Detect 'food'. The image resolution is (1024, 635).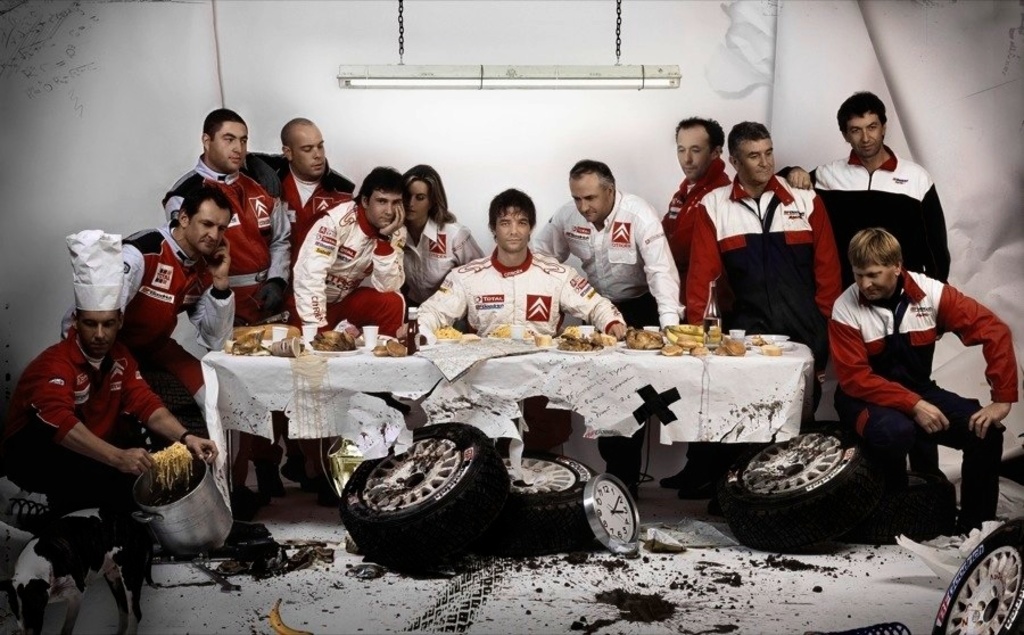
{"x1": 431, "y1": 323, "x2": 464, "y2": 340}.
